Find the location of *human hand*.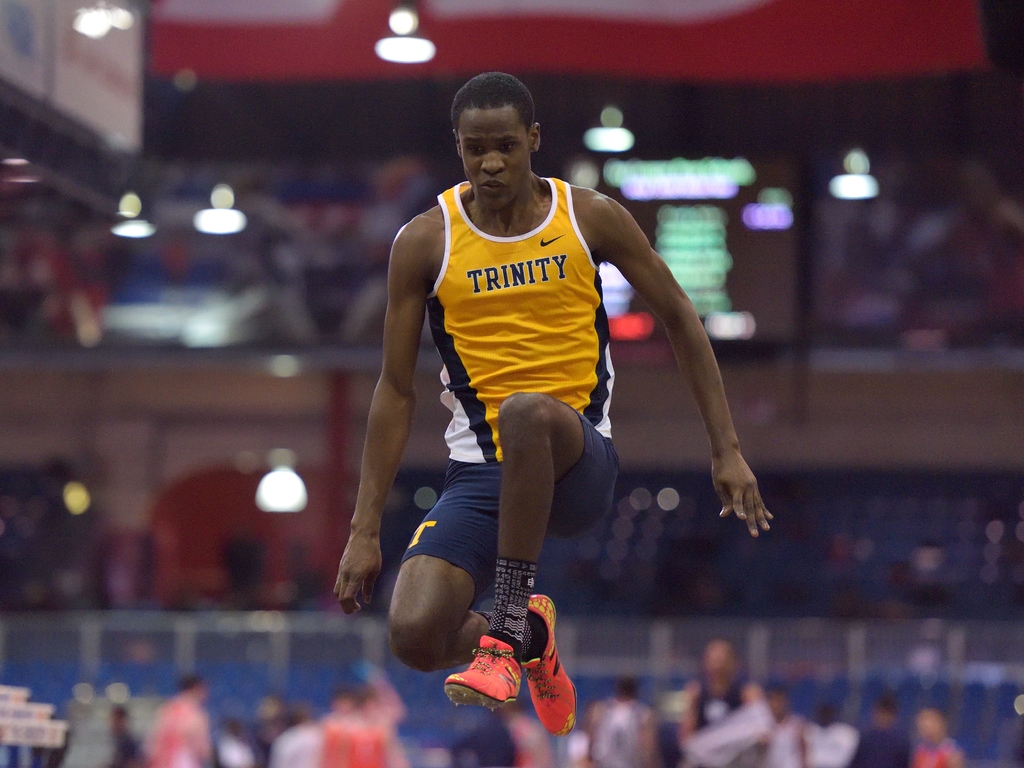
Location: x1=335 y1=535 x2=382 y2=617.
